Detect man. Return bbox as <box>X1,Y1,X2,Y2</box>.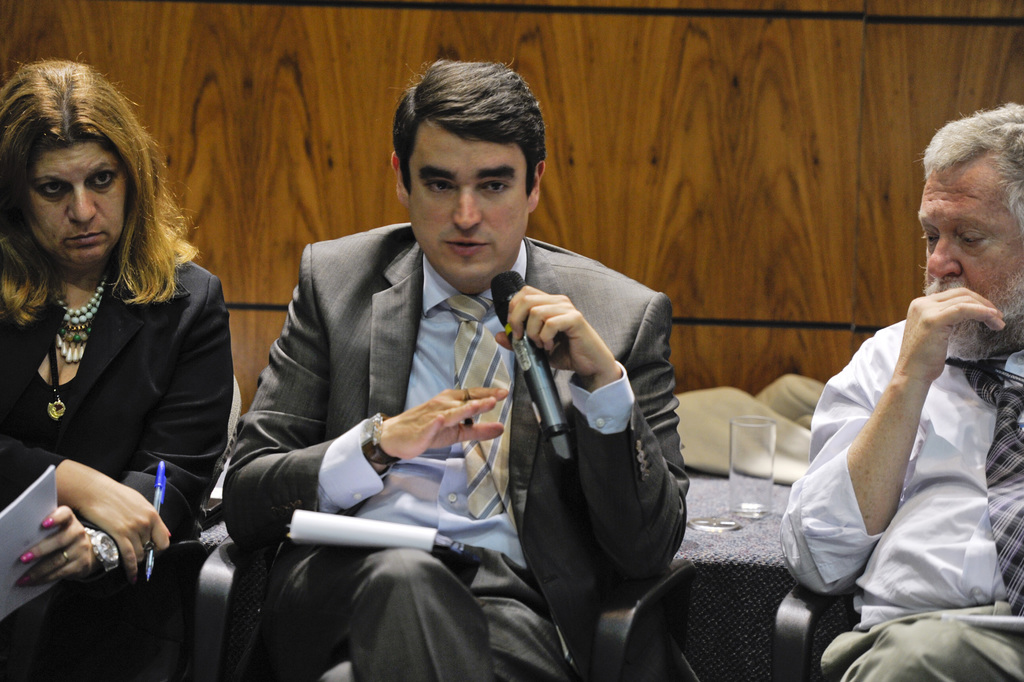
<box>210,95,717,648</box>.
